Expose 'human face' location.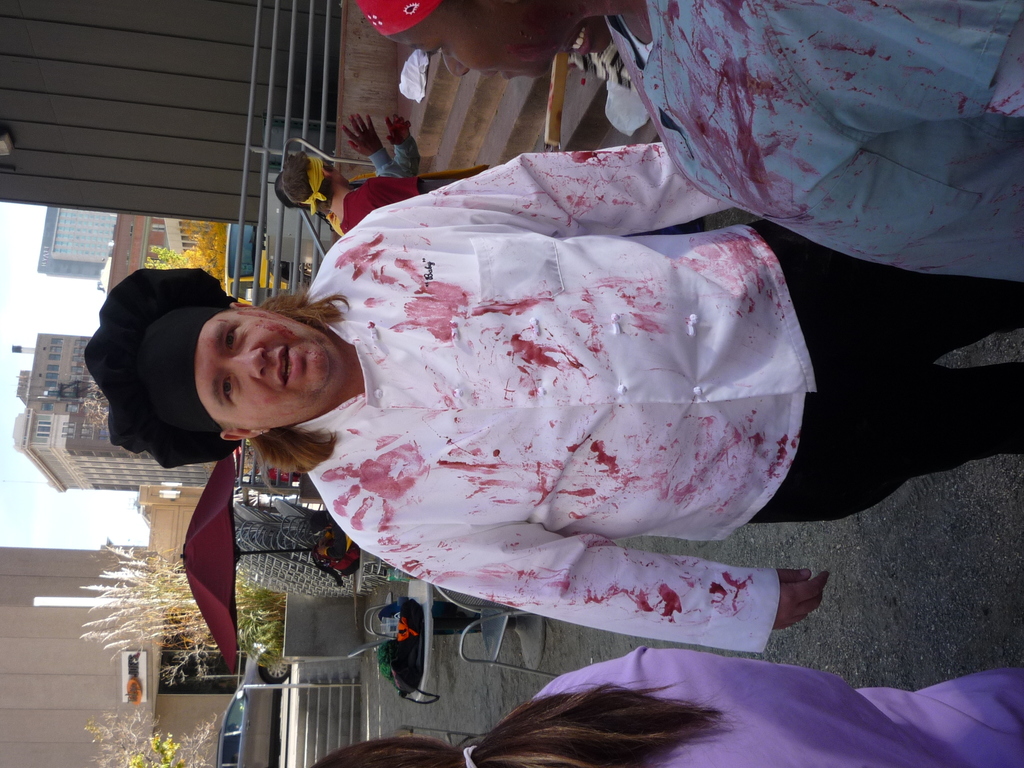
Exposed at pyautogui.locateOnScreen(187, 301, 330, 427).
